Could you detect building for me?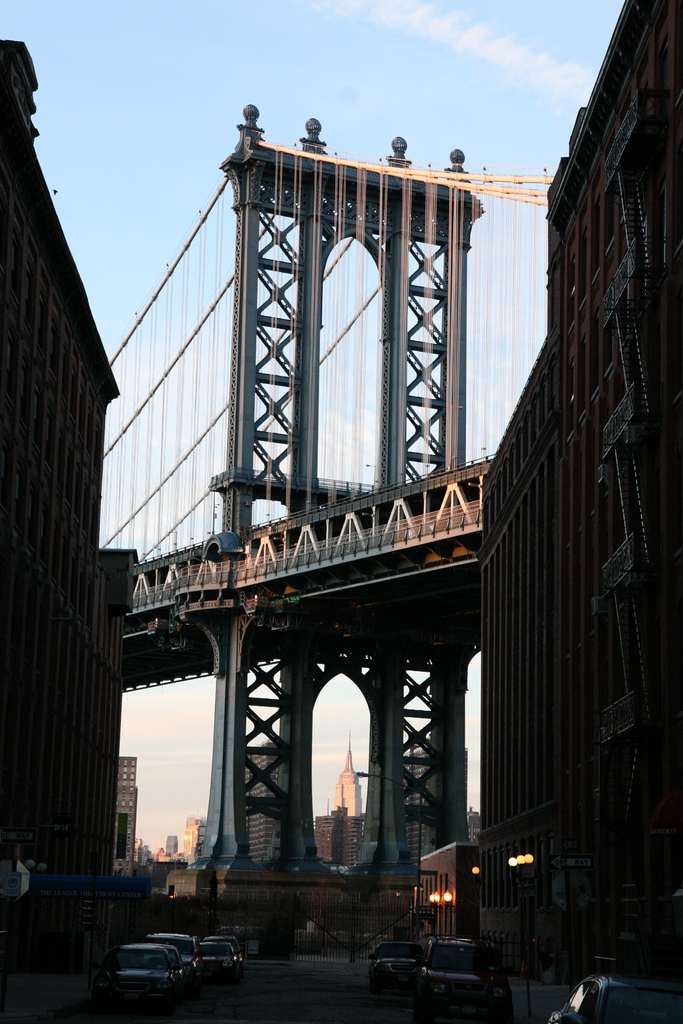
Detection result: [left=480, top=1, right=682, bottom=985].
